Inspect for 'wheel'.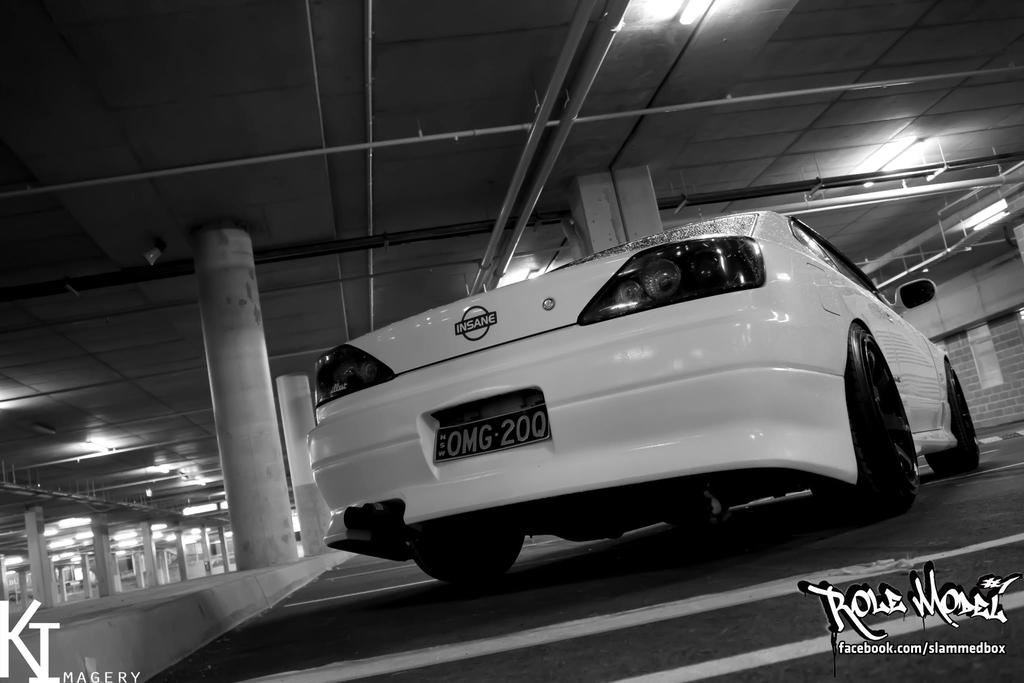
Inspection: detection(927, 365, 979, 472).
